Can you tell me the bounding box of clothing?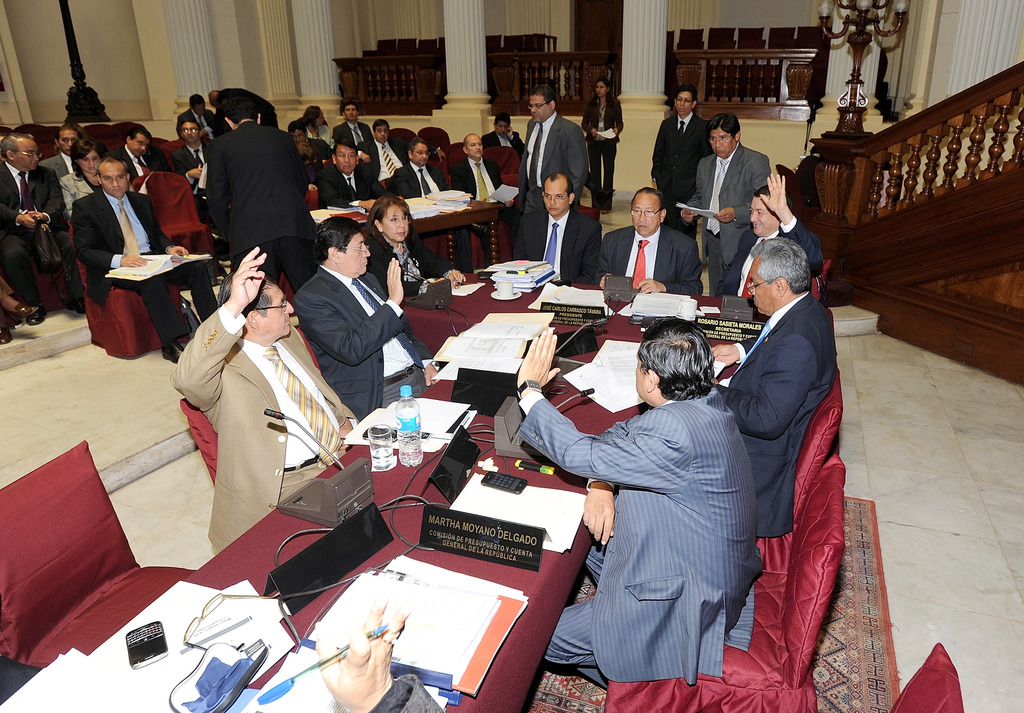
locate(0, 156, 80, 301).
